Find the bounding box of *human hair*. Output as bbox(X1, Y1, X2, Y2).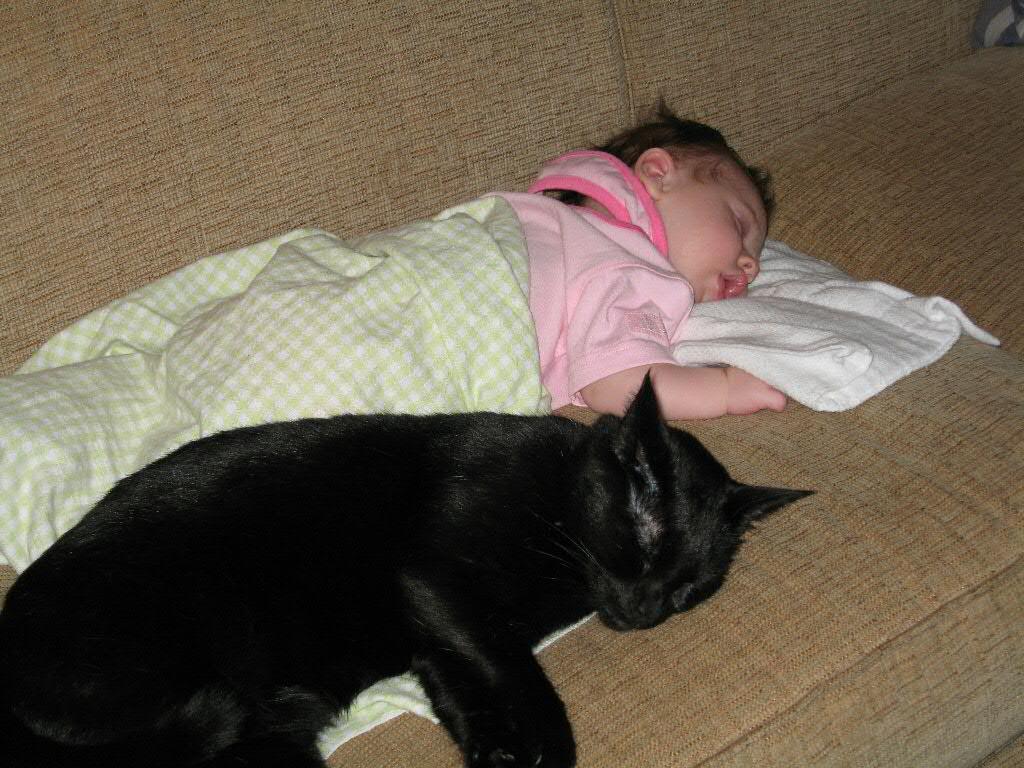
bbox(627, 129, 762, 221).
